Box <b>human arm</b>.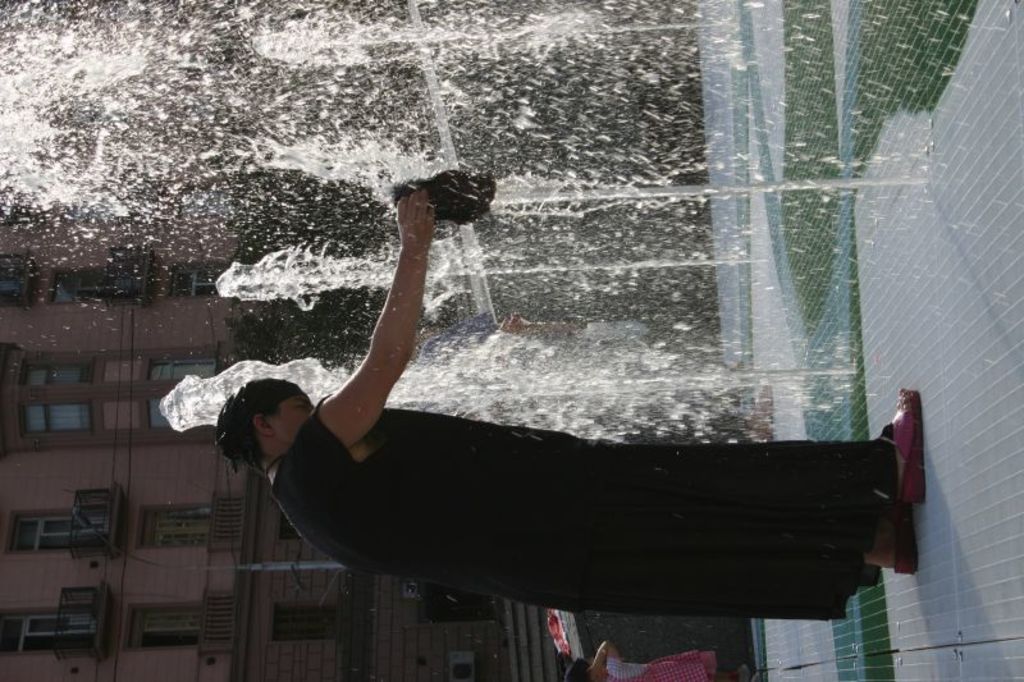
l=324, t=169, r=449, b=488.
